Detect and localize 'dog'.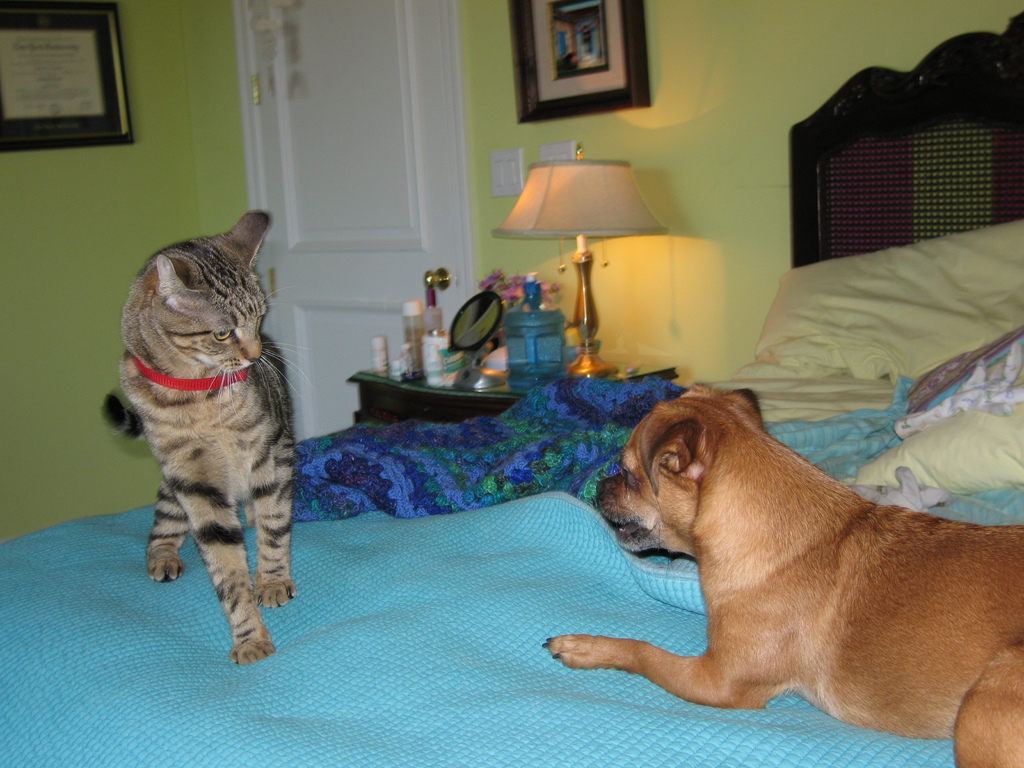
Localized at pyautogui.locateOnScreen(541, 383, 1023, 767).
